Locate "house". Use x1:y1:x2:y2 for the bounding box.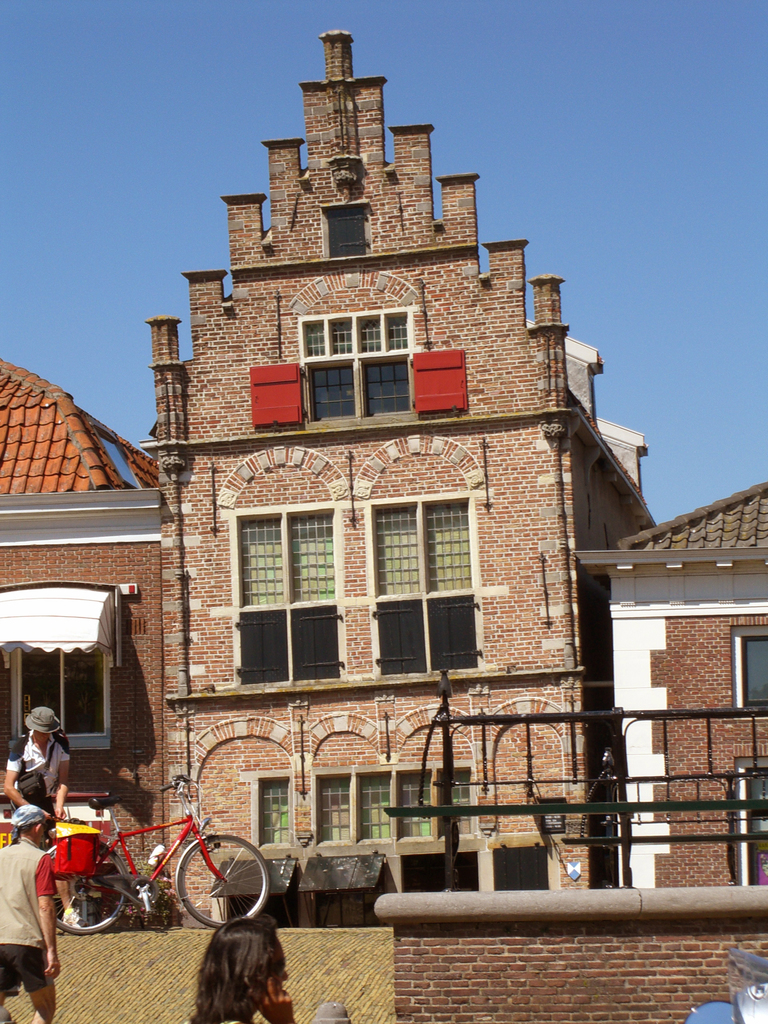
547:486:764:908.
